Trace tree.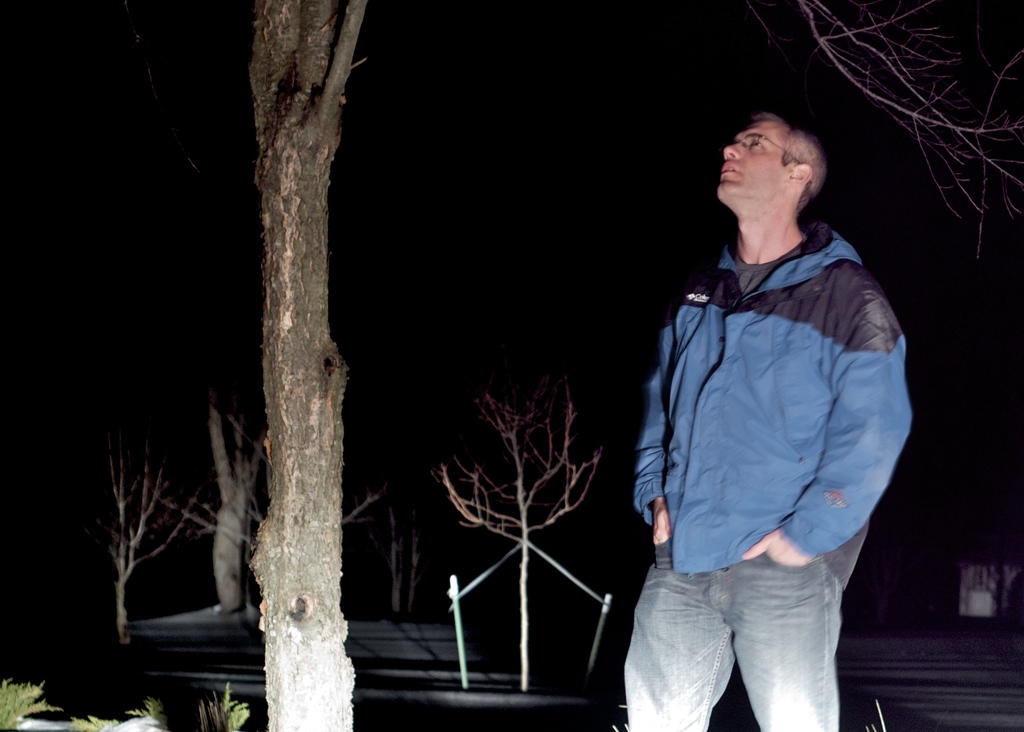
Traced to Rect(433, 350, 602, 676).
